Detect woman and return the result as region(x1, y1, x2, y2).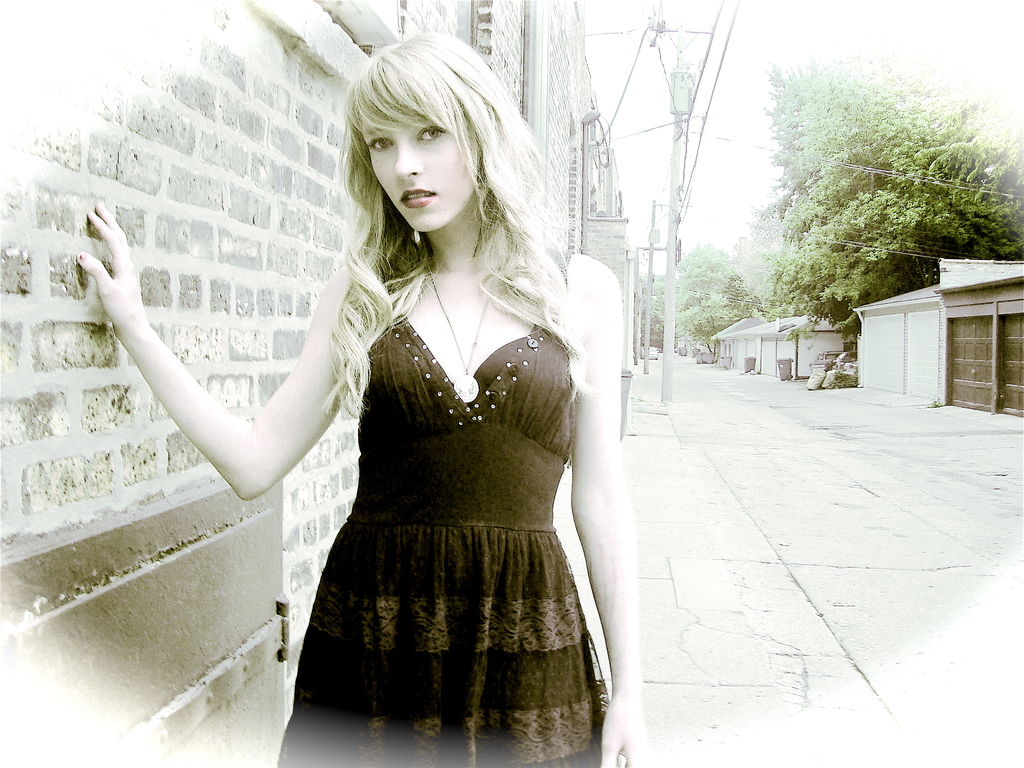
region(77, 29, 653, 767).
